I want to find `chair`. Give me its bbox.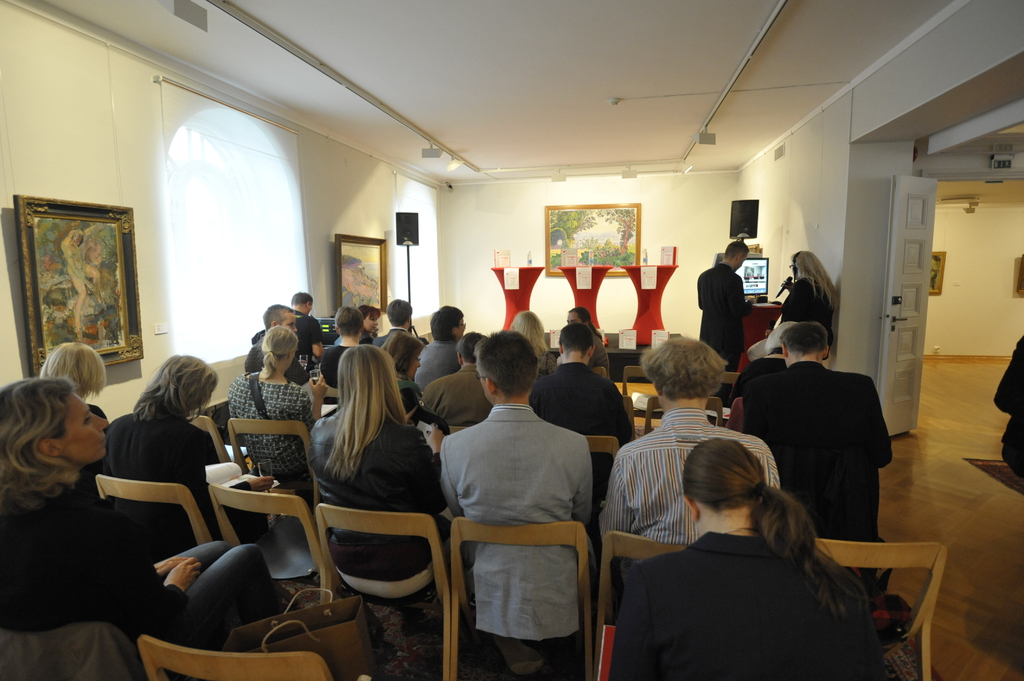
bbox=(449, 522, 593, 680).
